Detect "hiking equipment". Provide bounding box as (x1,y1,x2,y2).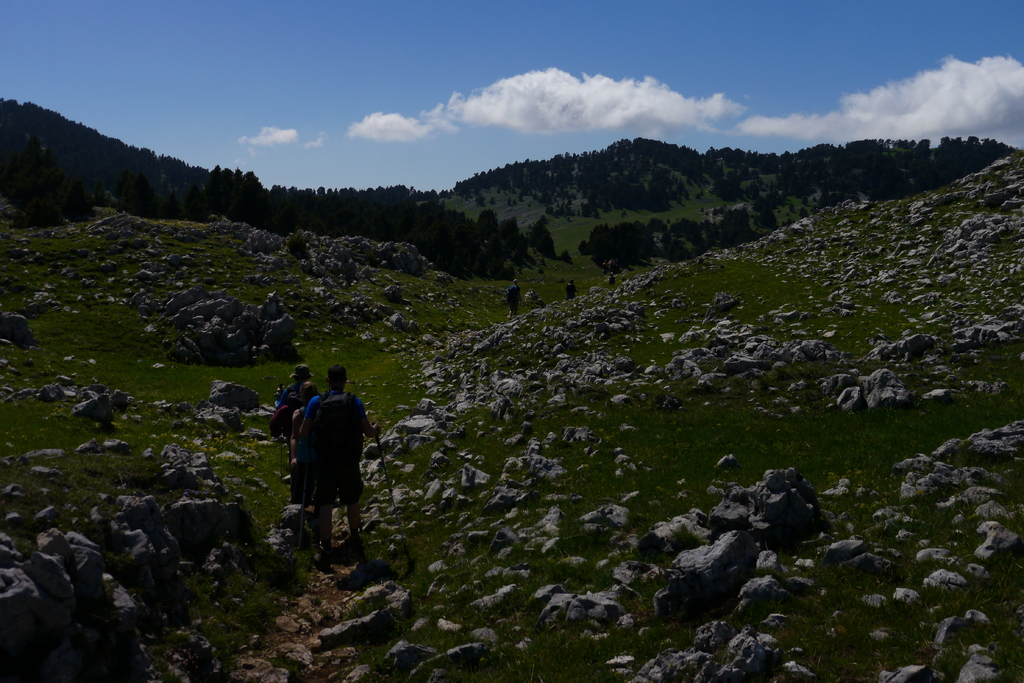
(299,436,309,550).
